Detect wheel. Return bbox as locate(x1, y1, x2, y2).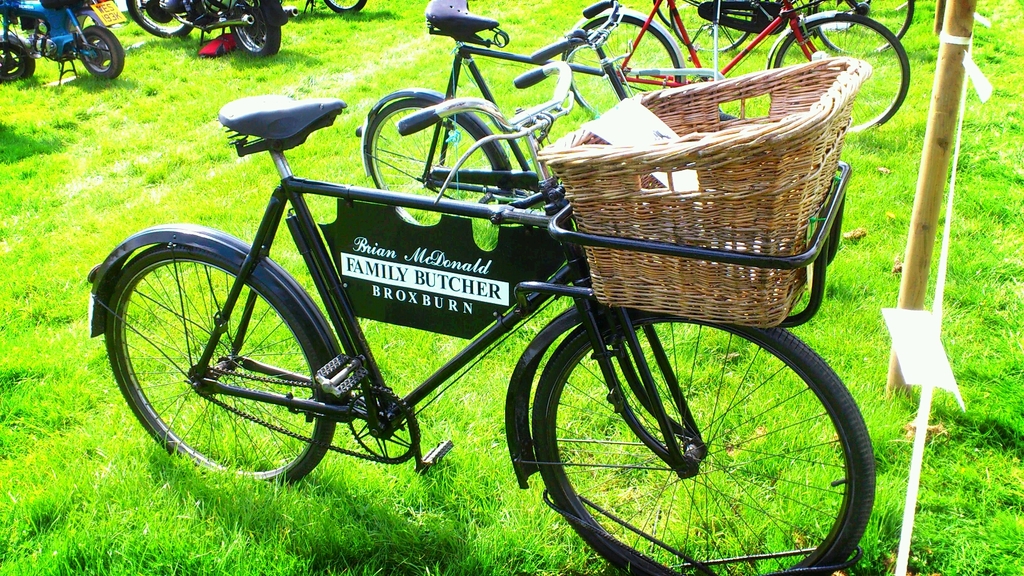
locate(228, 0, 281, 59).
